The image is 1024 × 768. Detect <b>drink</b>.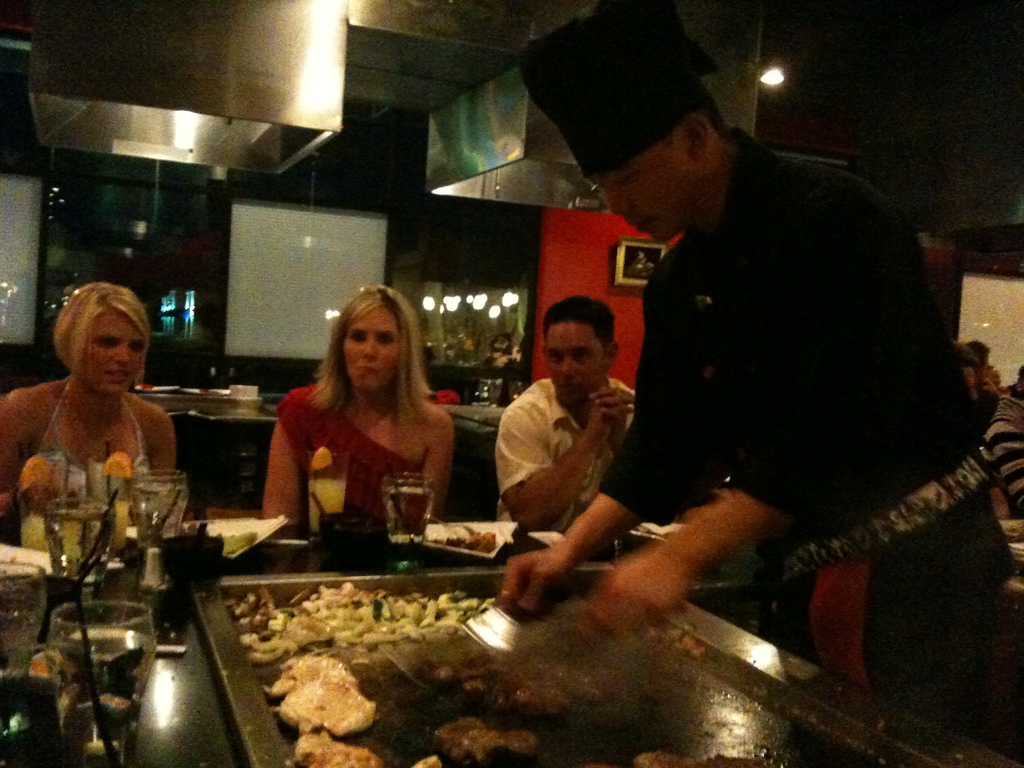
Detection: select_region(135, 487, 189, 544).
